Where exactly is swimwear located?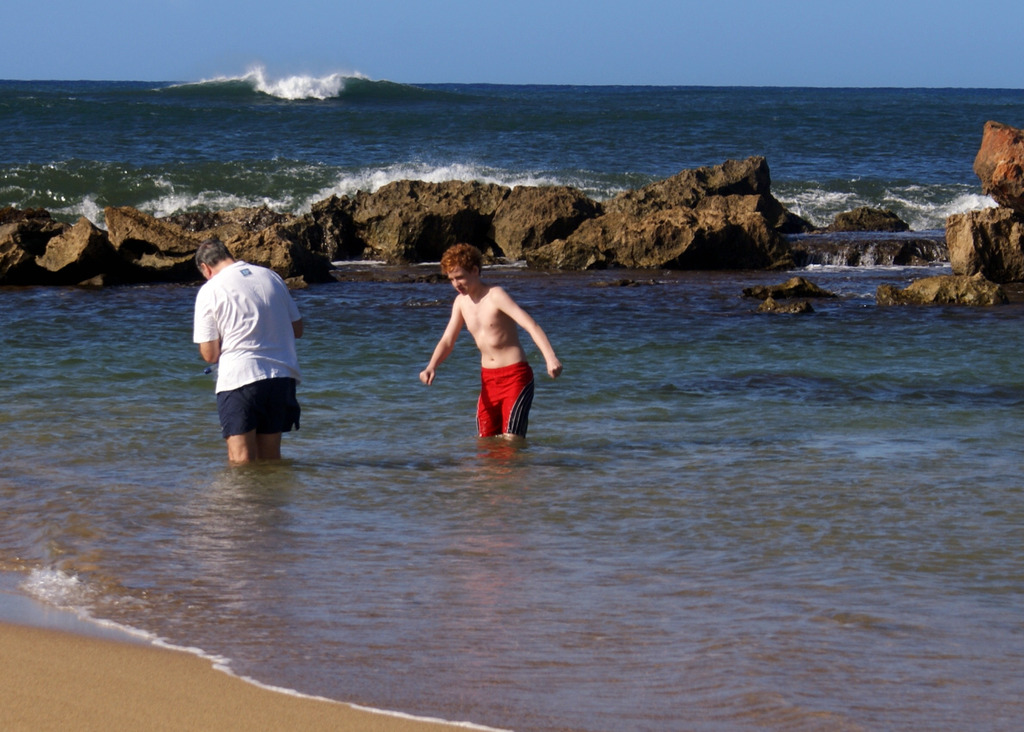
Its bounding box is bbox=(191, 254, 305, 437).
